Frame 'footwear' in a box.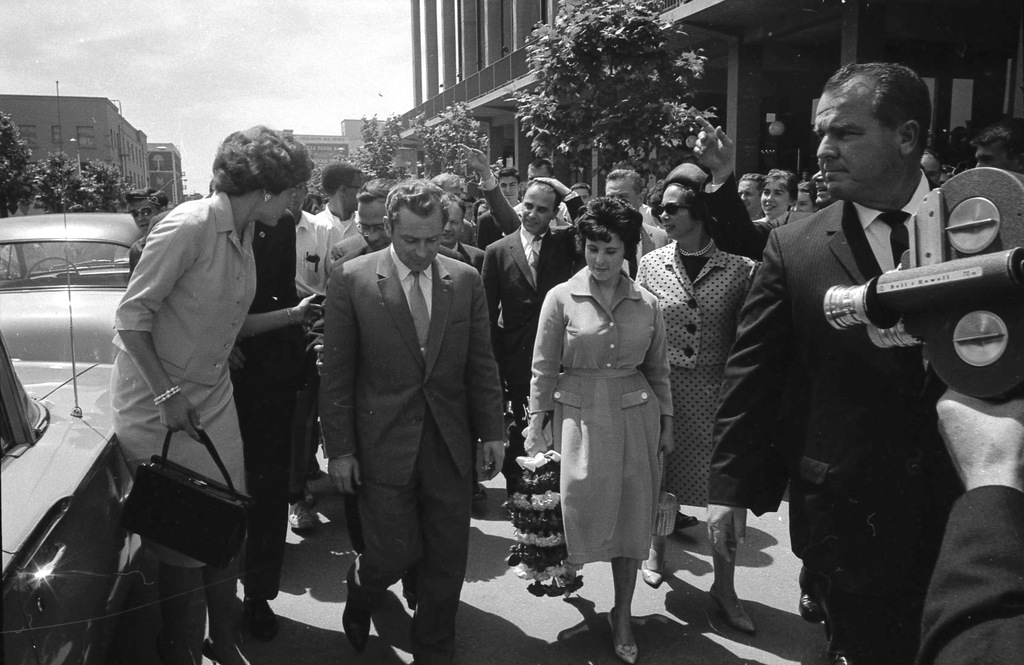
box(676, 505, 701, 532).
